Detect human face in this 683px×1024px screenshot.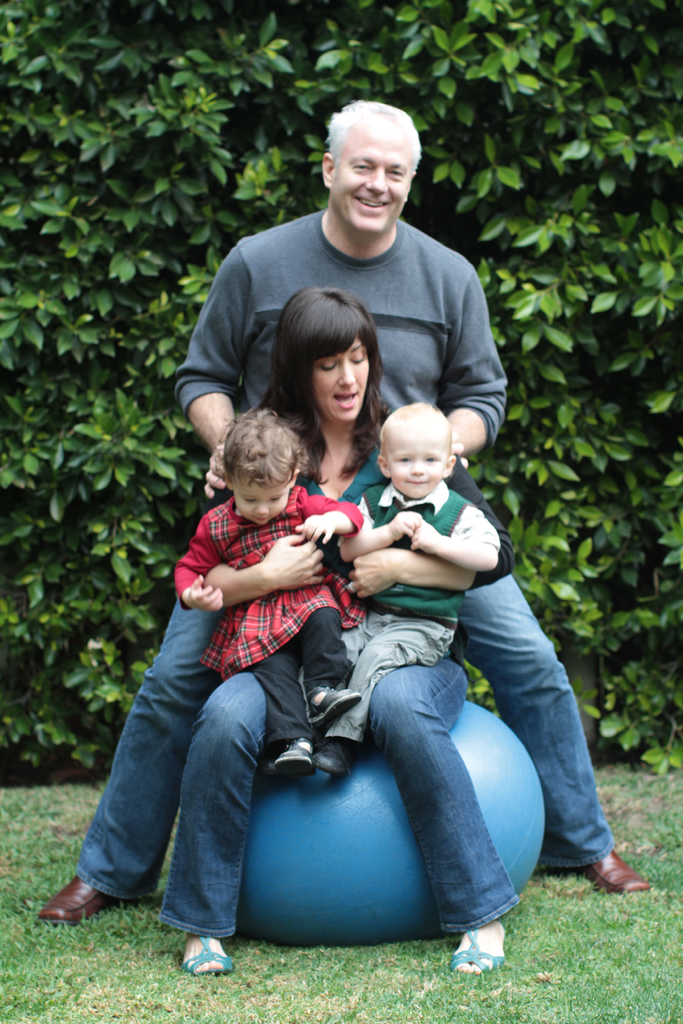
Detection: rect(235, 481, 287, 526).
